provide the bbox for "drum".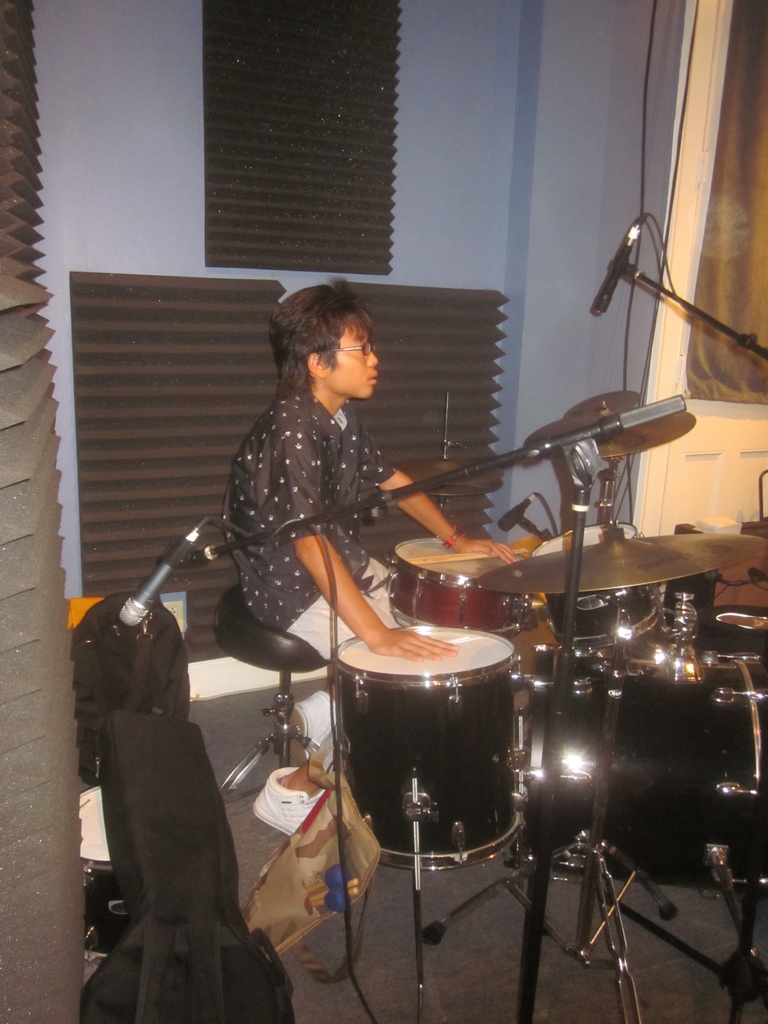
393/537/530/638.
